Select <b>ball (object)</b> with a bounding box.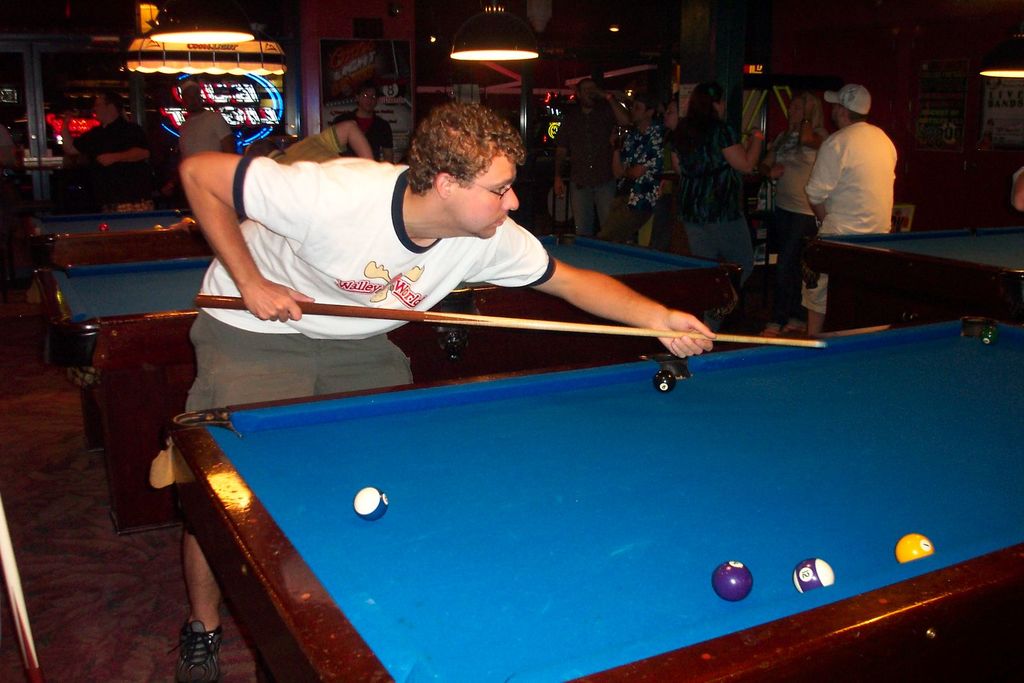
{"x1": 793, "y1": 561, "x2": 833, "y2": 591}.
